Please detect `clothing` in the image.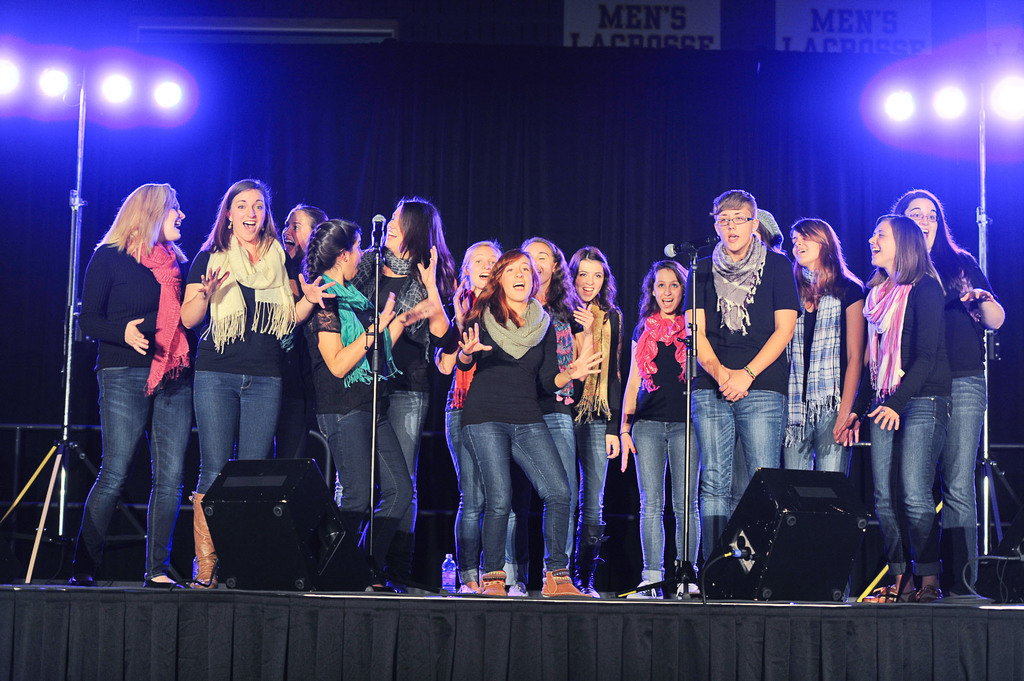
rect(438, 282, 490, 492).
